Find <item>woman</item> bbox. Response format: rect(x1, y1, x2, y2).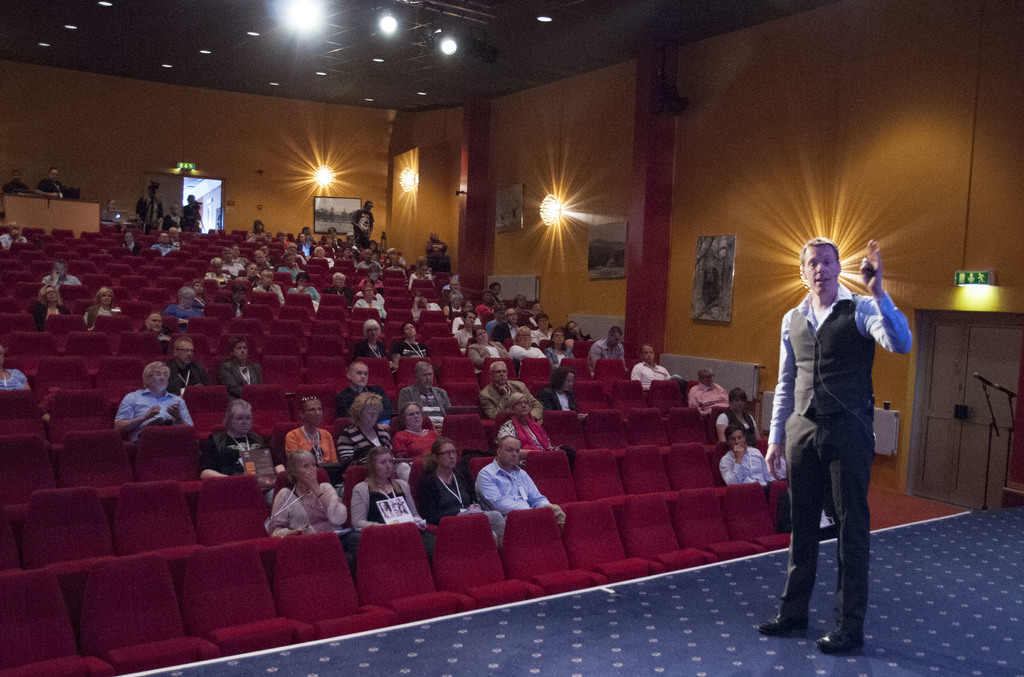
rect(245, 220, 273, 245).
